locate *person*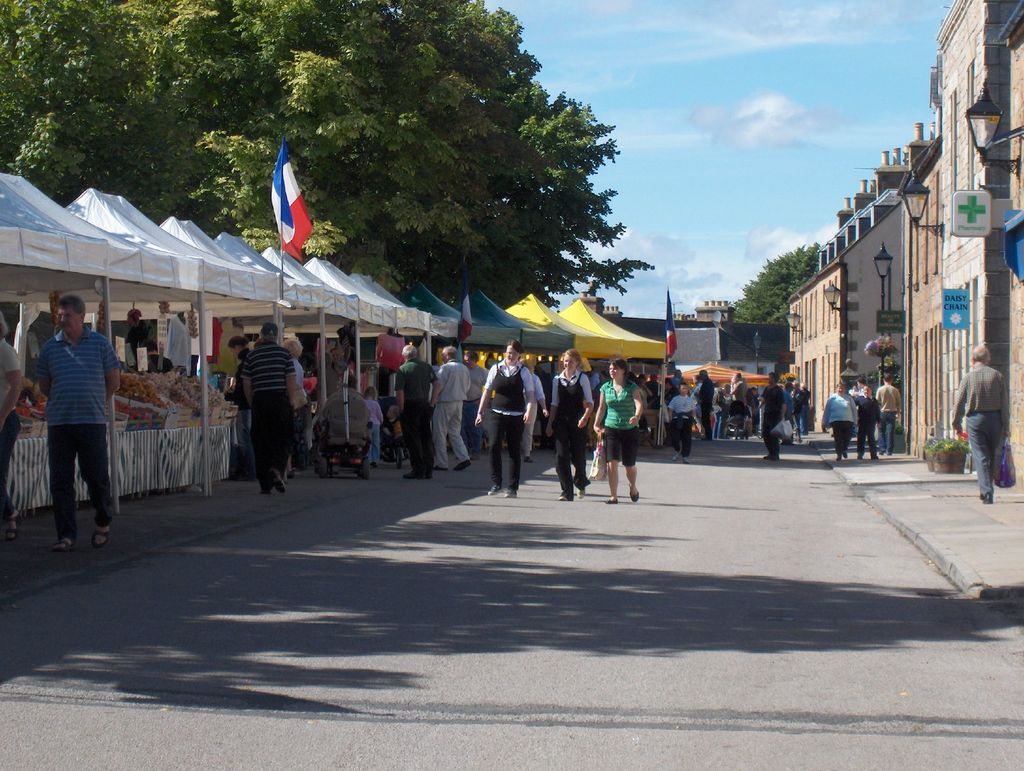
l=36, t=293, r=116, b=554
